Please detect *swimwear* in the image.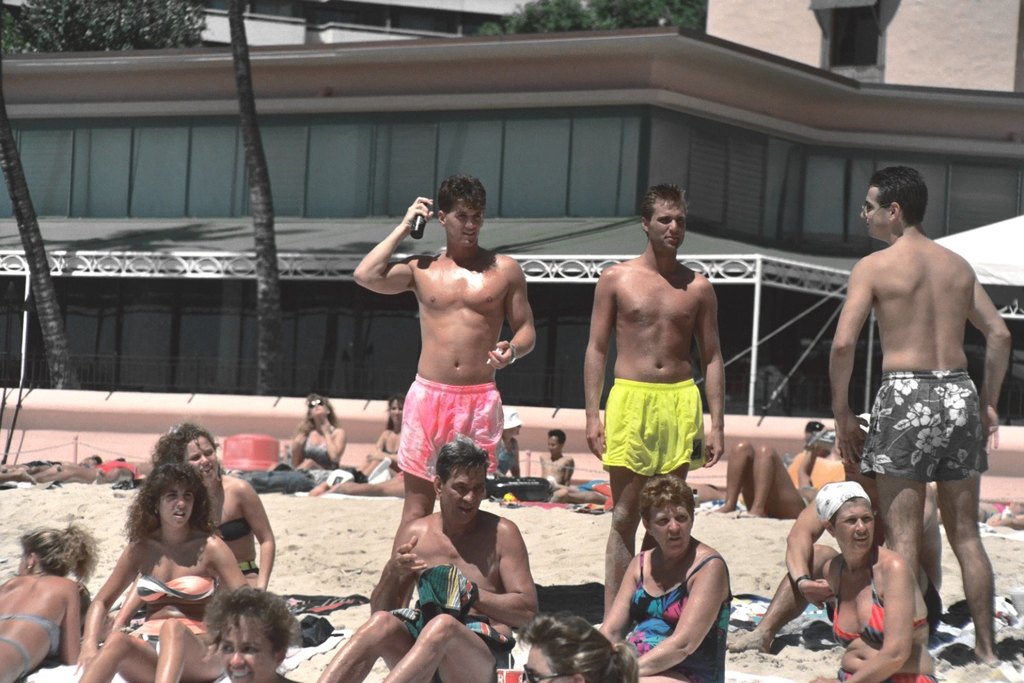
box(241, 557, 259, 577).
